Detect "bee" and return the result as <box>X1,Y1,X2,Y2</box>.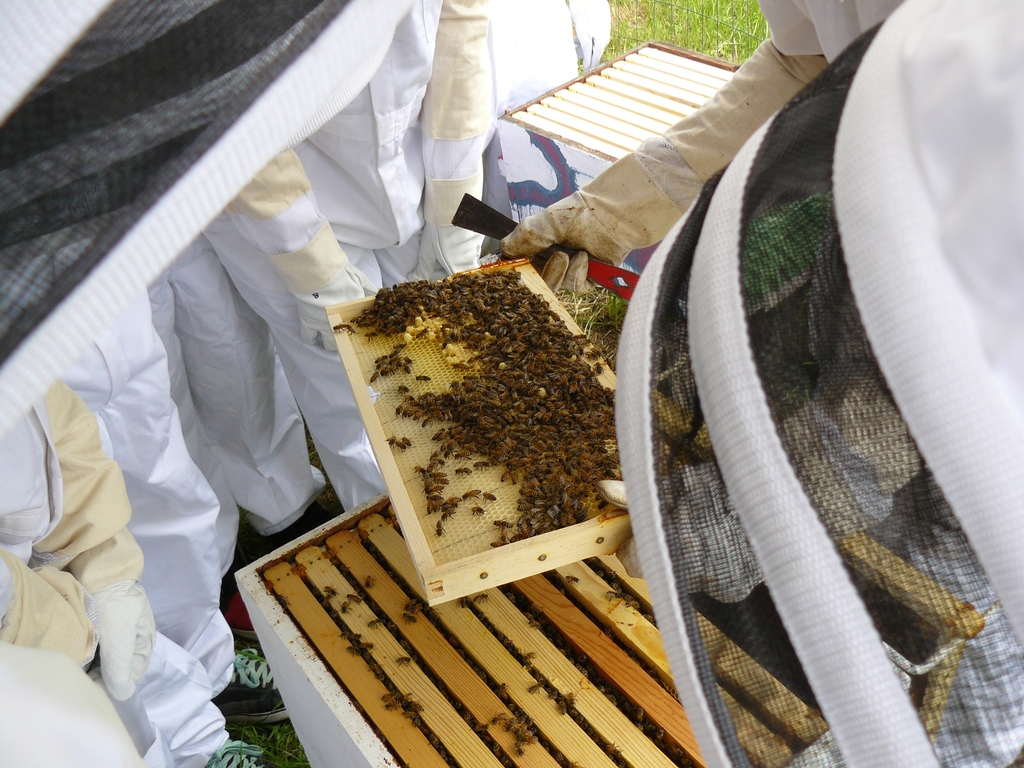
<box>413,462,428,474</box>.
